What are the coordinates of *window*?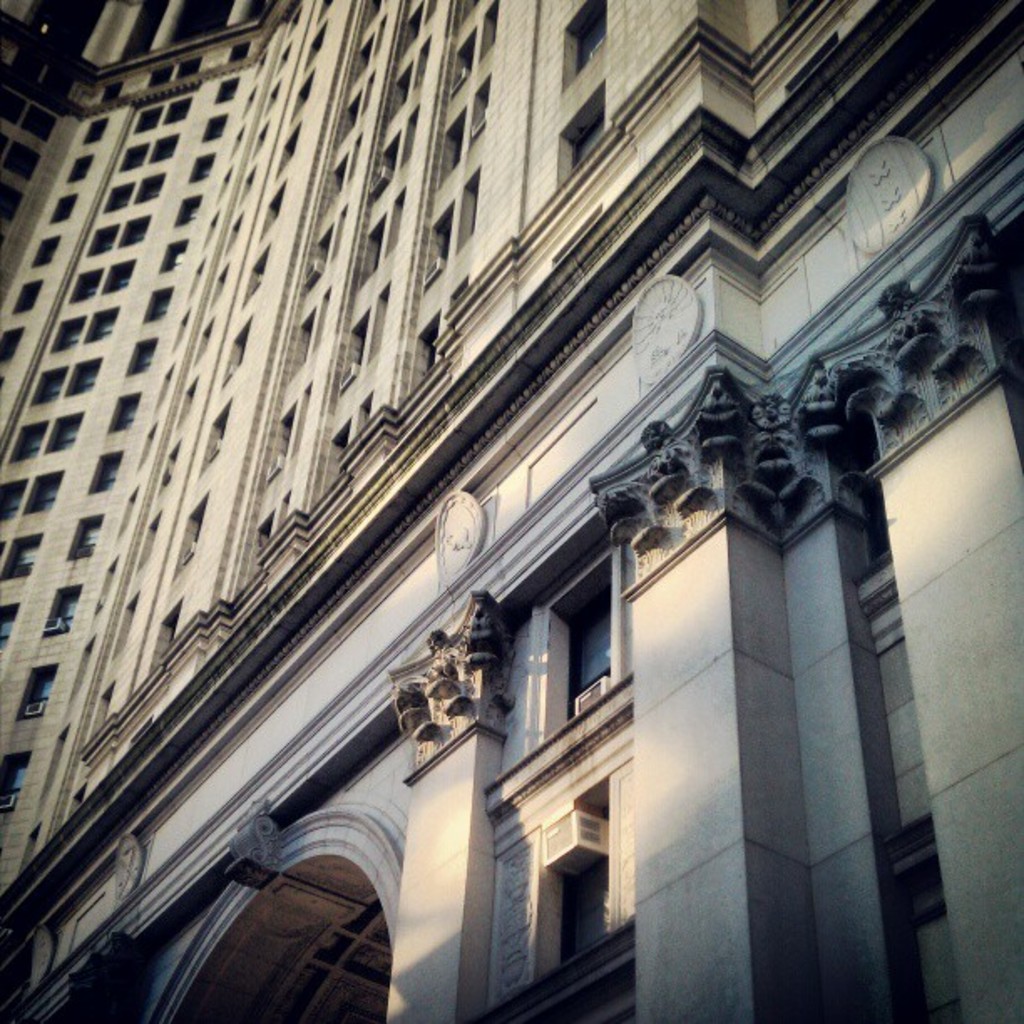
x1=22 y1=105 x2=57 y2=142.
